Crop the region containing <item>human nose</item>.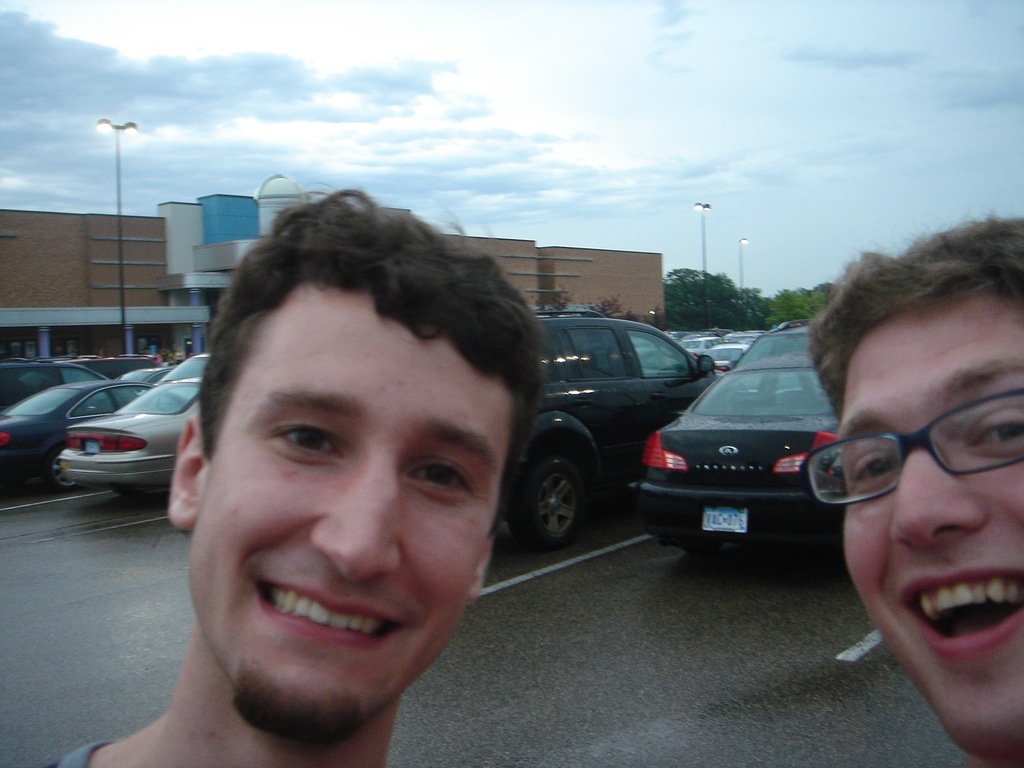
Crop region: [x1=308, y1=450, x2=403, y2=585].
